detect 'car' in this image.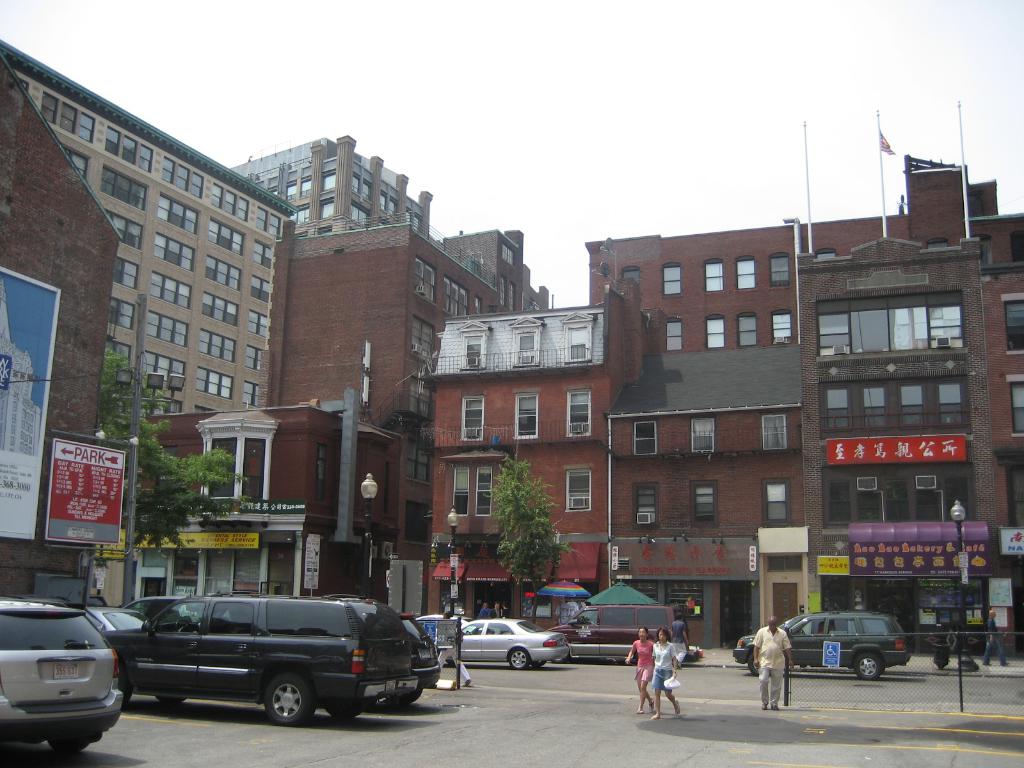
Detection: box(440, 616, 572, 666).
